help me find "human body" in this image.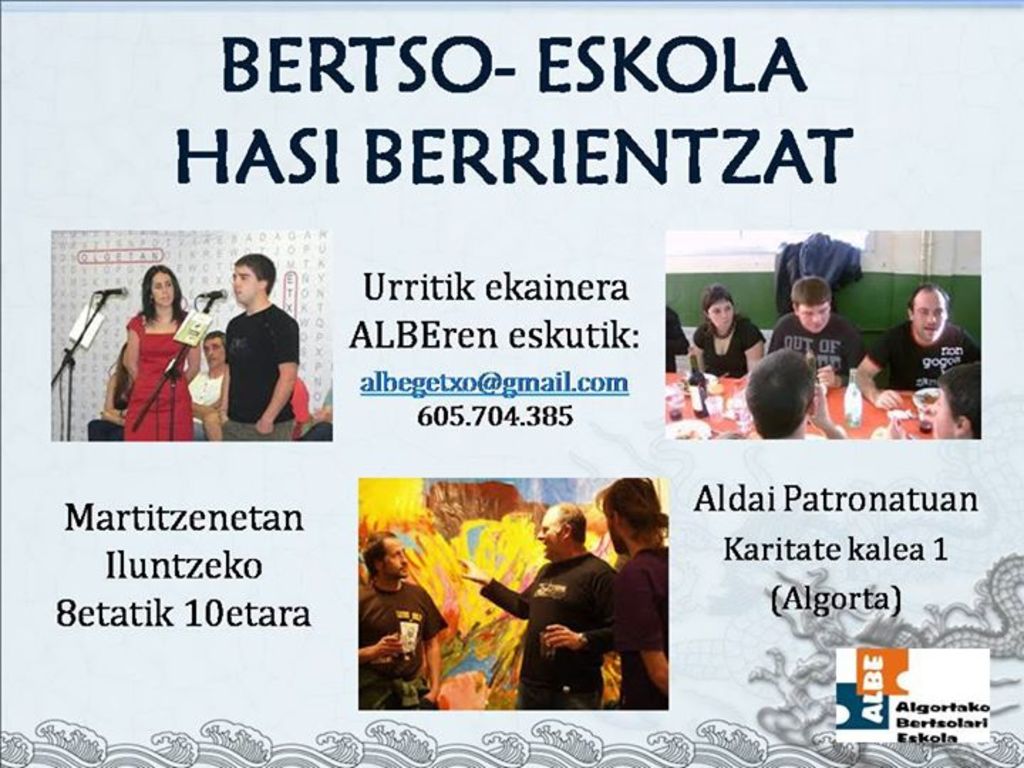
Found it: (left=762, top=311, right=862, bottom=391).
